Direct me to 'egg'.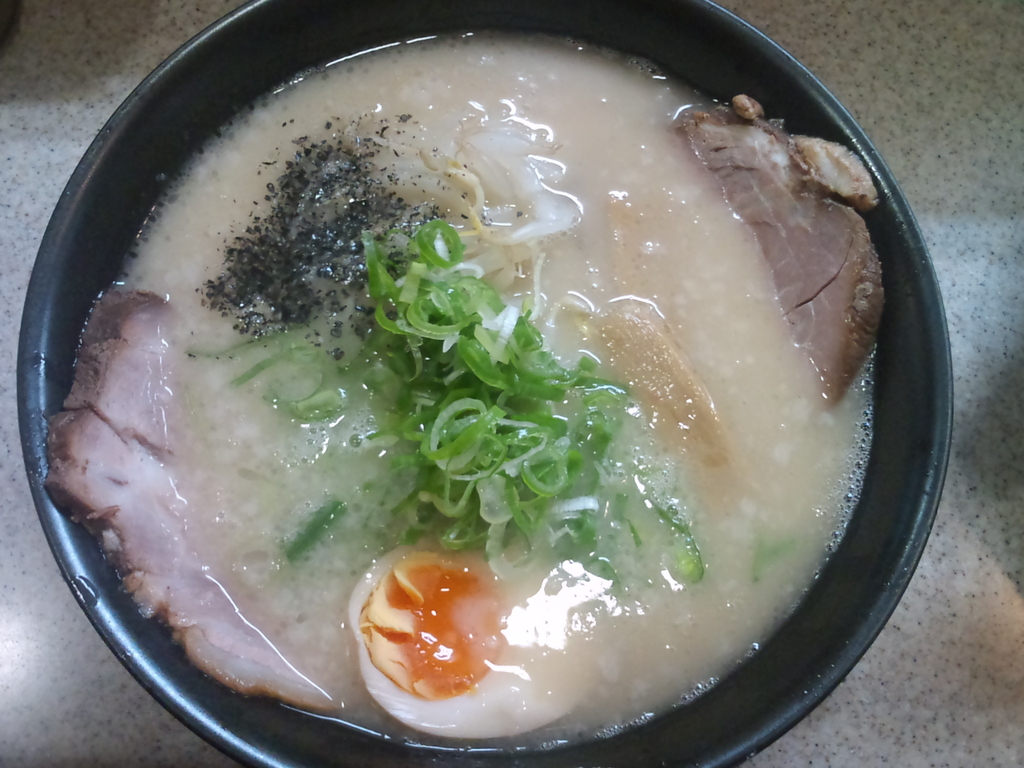
Direction: 346, 532, 607, 737.
